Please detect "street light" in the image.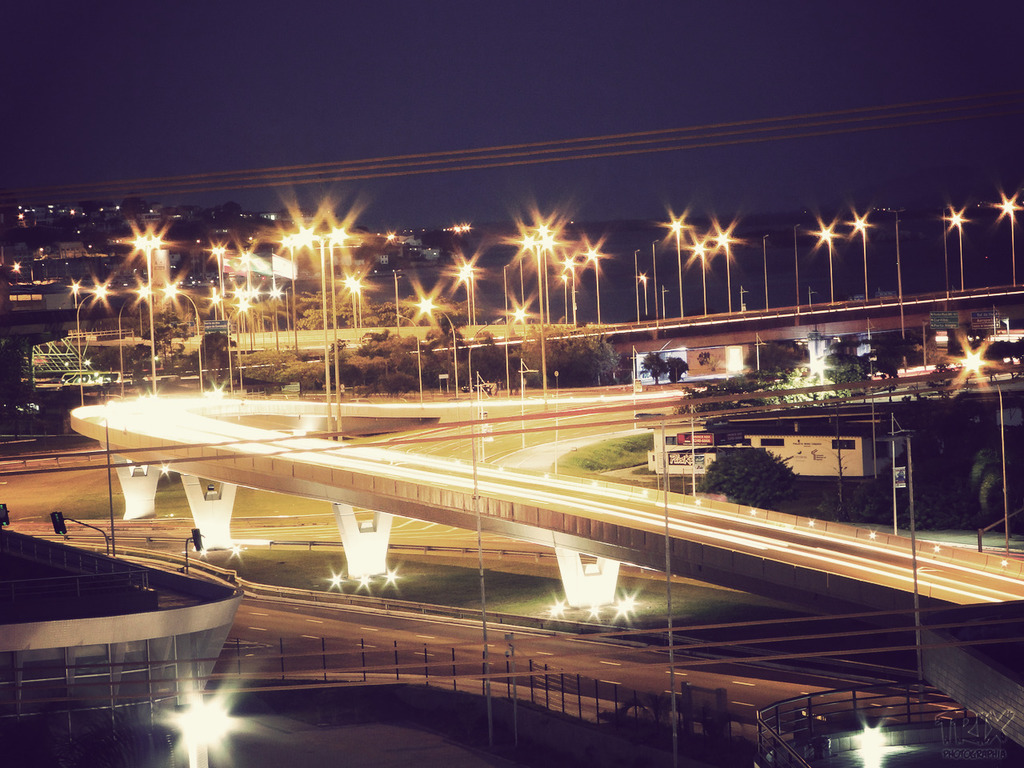
x1=114 y1=278 x2=154 y2=392.
